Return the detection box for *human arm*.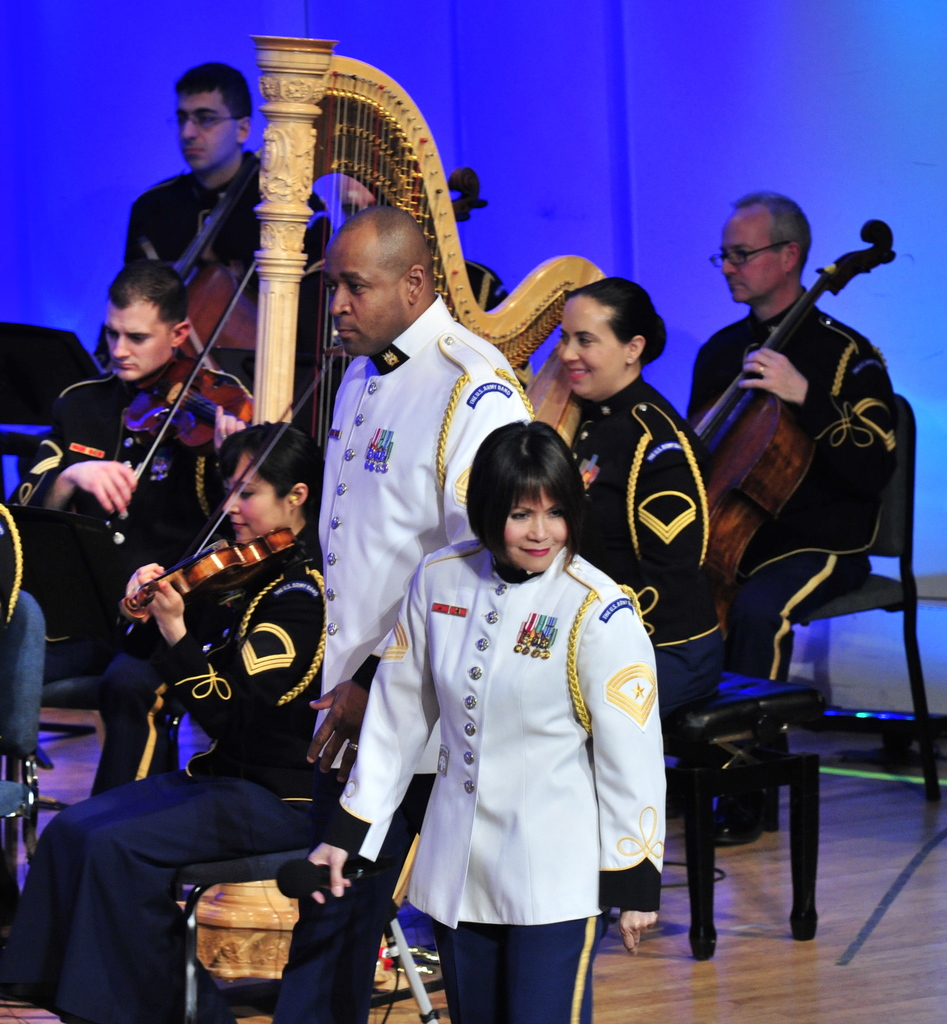
[left=582, top=596, right=664, bottom=955].
